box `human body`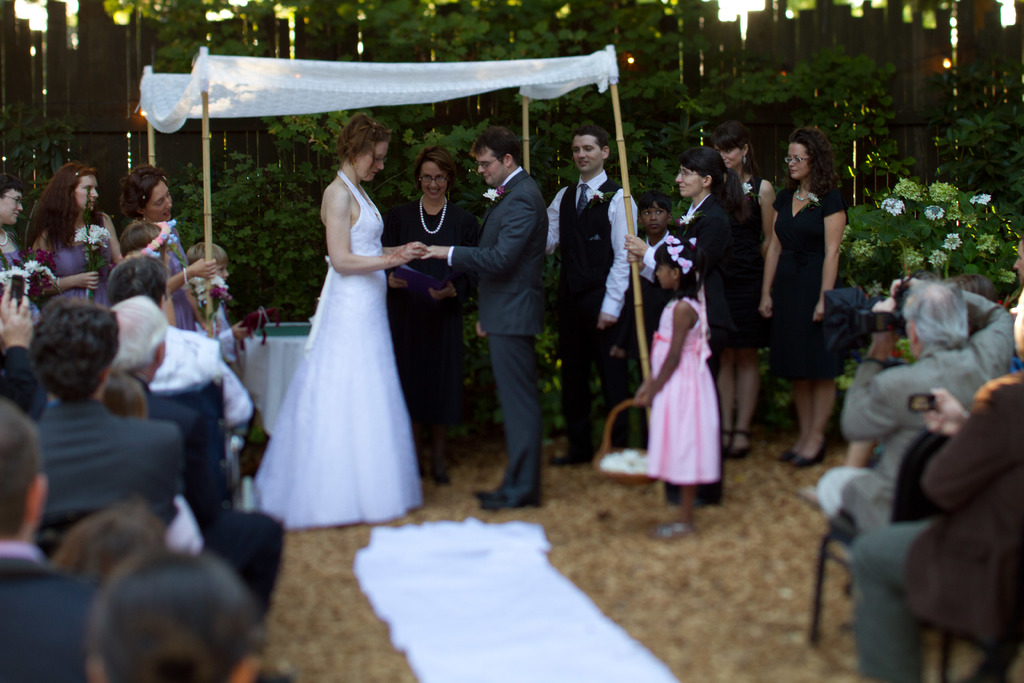
771, 128, 870, 466
